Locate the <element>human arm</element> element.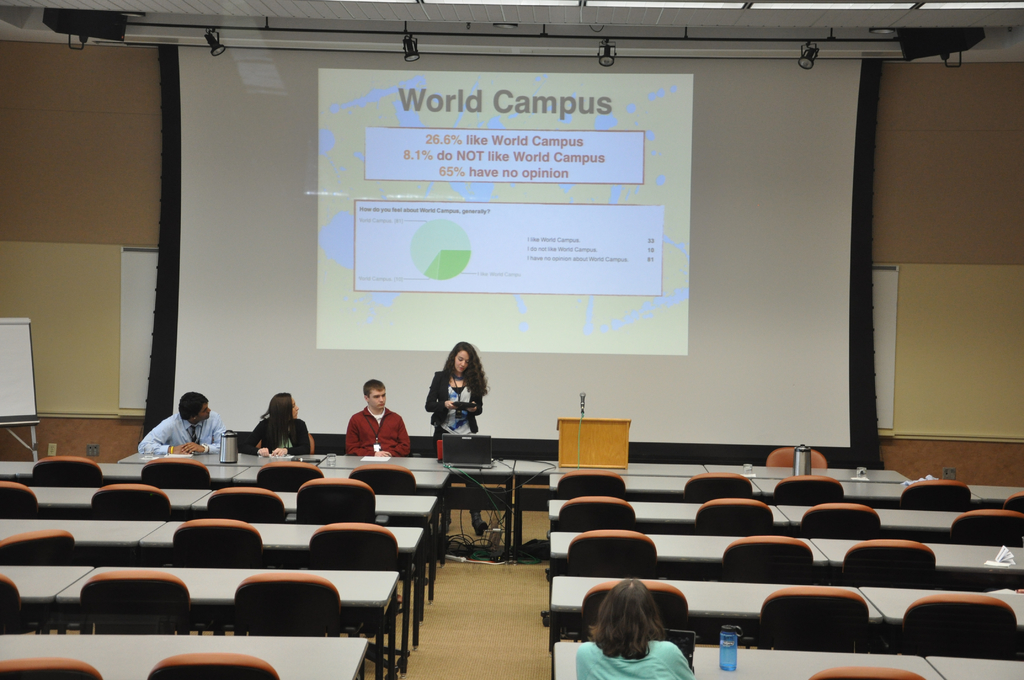
Element bbox: (268, 422, 311, 457).
